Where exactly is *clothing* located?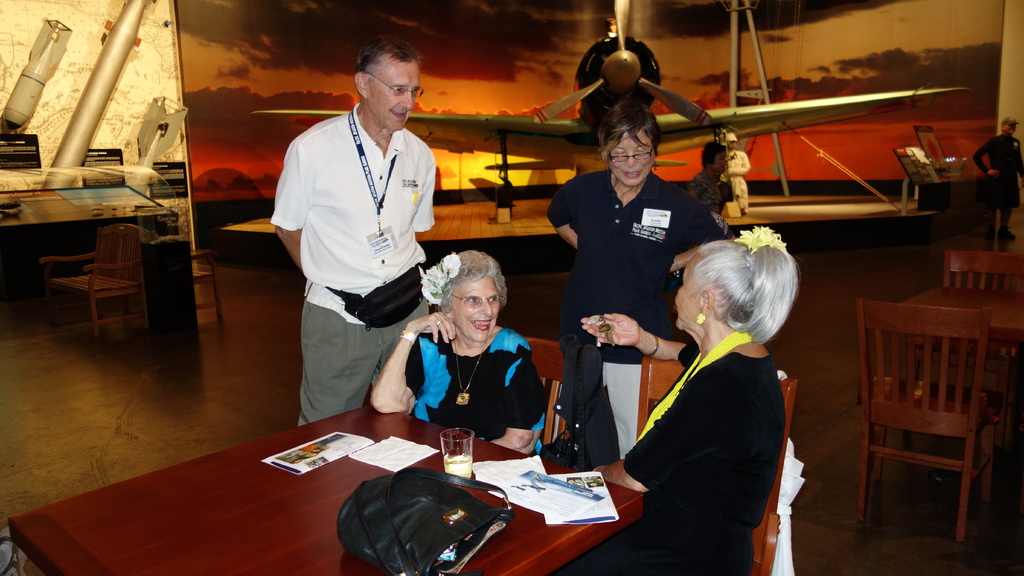
Its bounding box is 392, 323, 544, 450.
